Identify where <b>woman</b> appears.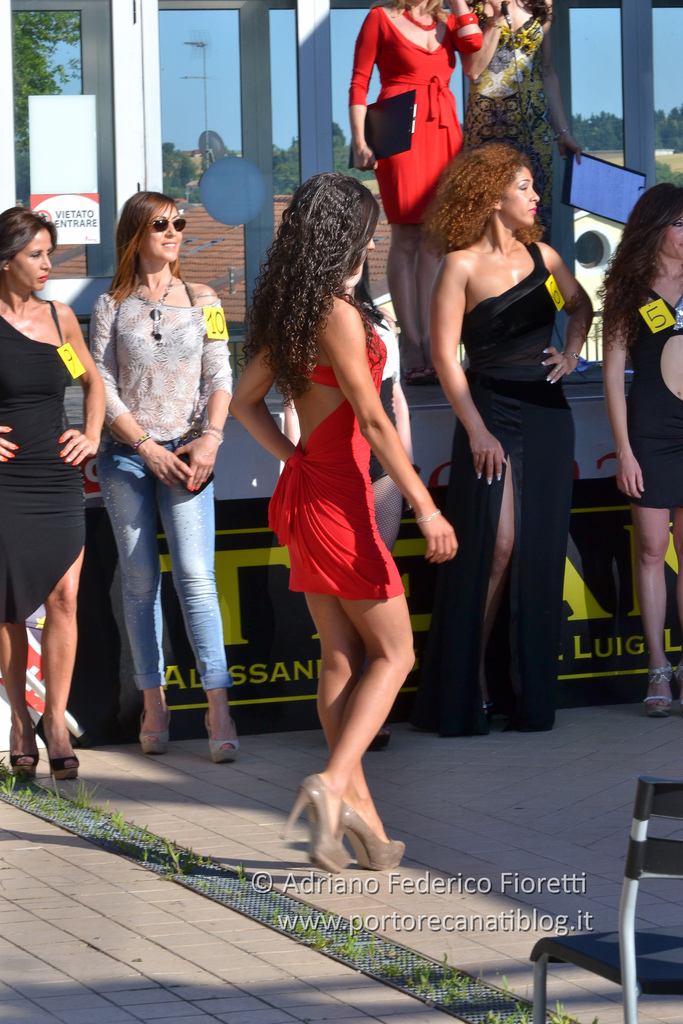
Appears at (419, 130, 605, 740).
